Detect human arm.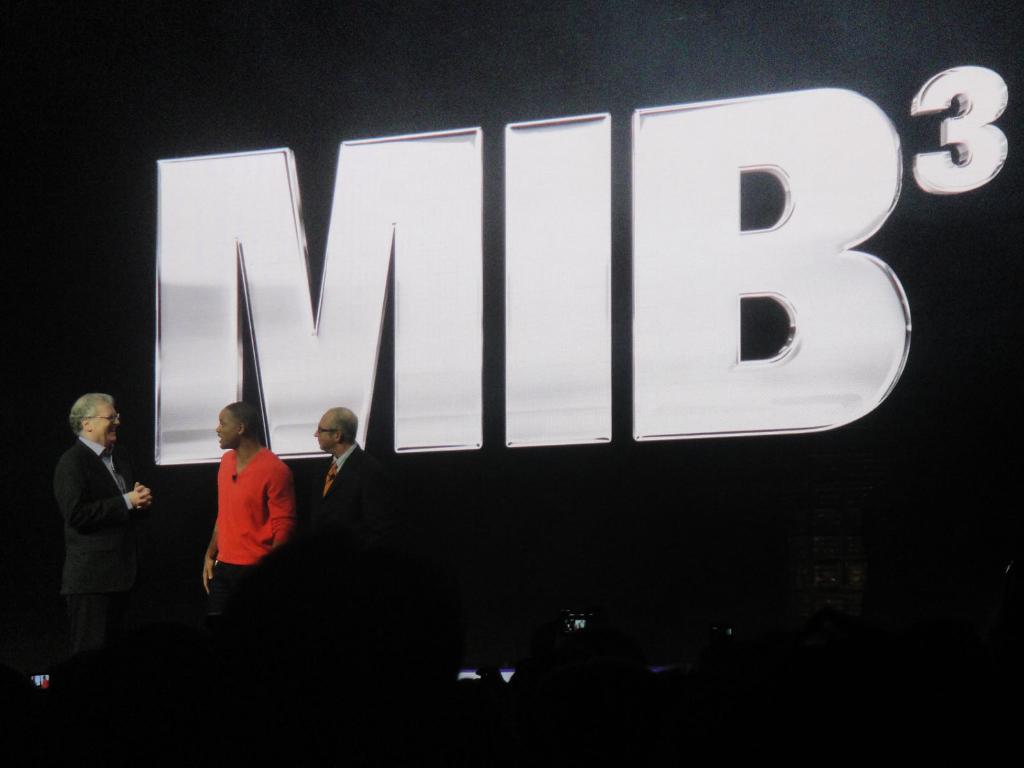
Detected at (x1=200, y1=518, x2=222, y2=598).
